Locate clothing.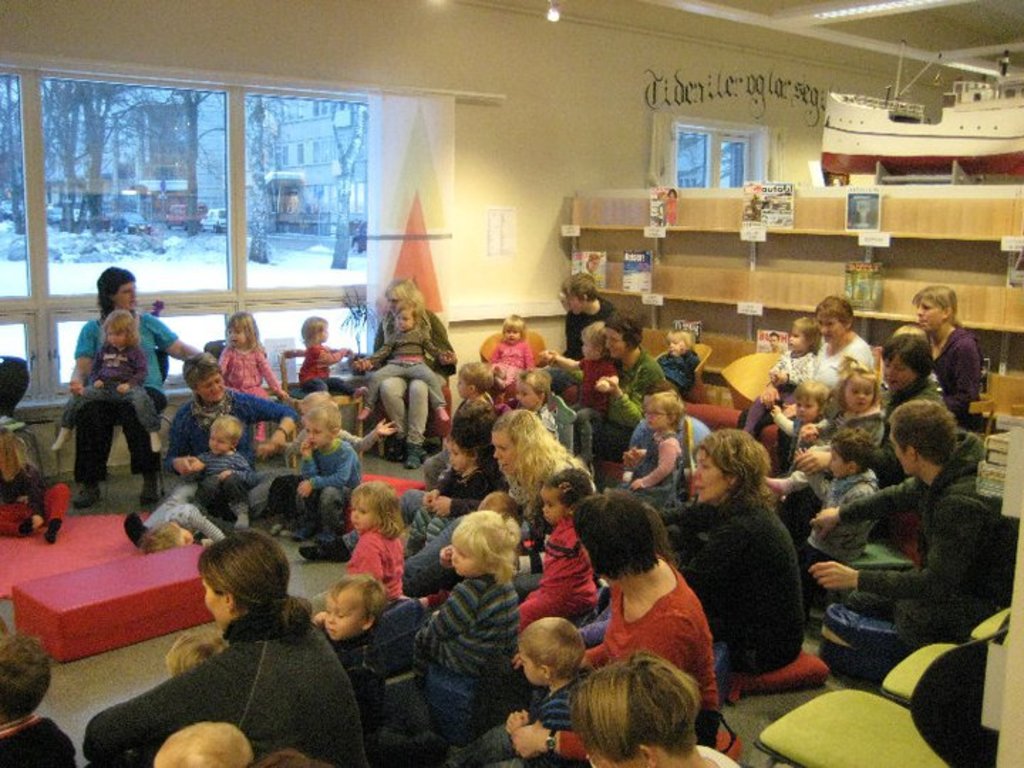
Bounding box: rect(273, 418, 387, 469).
